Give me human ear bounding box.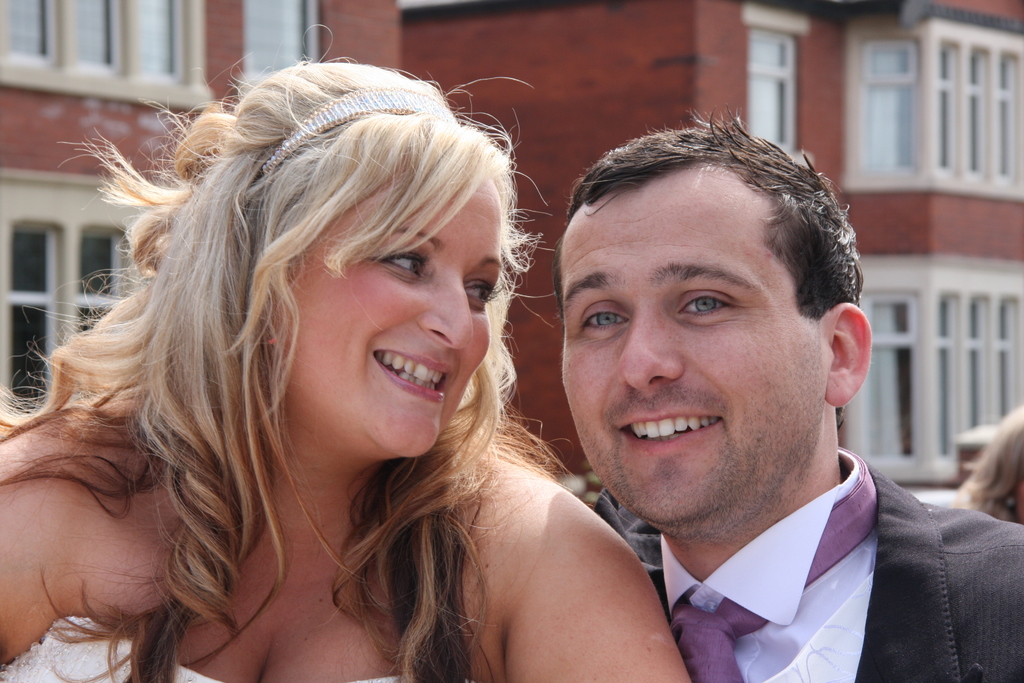
locate(828, 301, 870, 407).
